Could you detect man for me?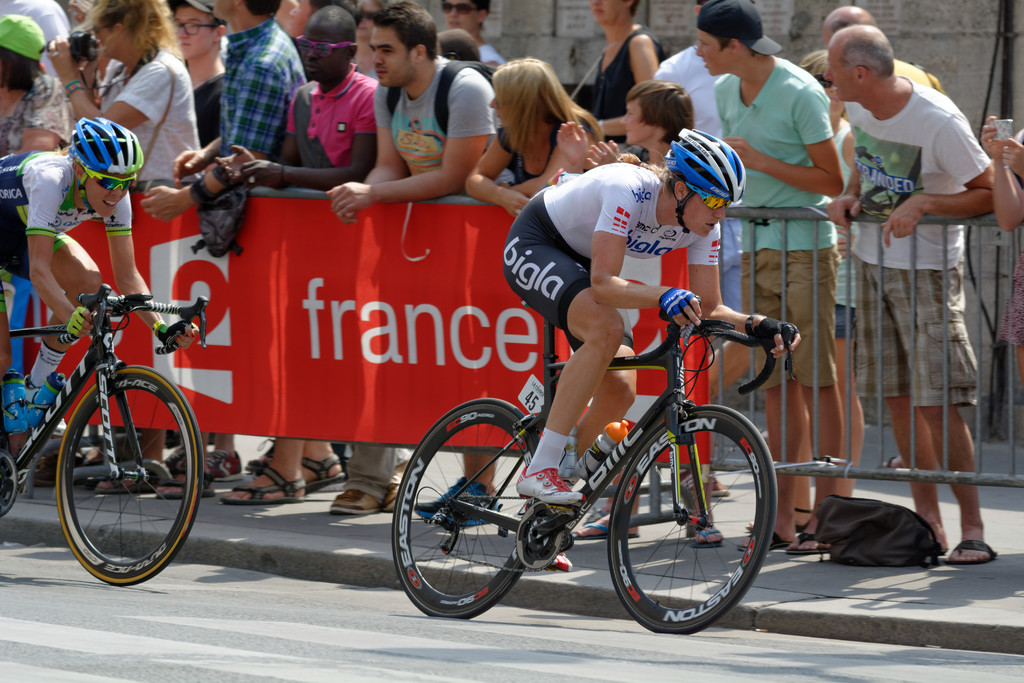
Detection result: bbox=(218, 10, 383, 199).
